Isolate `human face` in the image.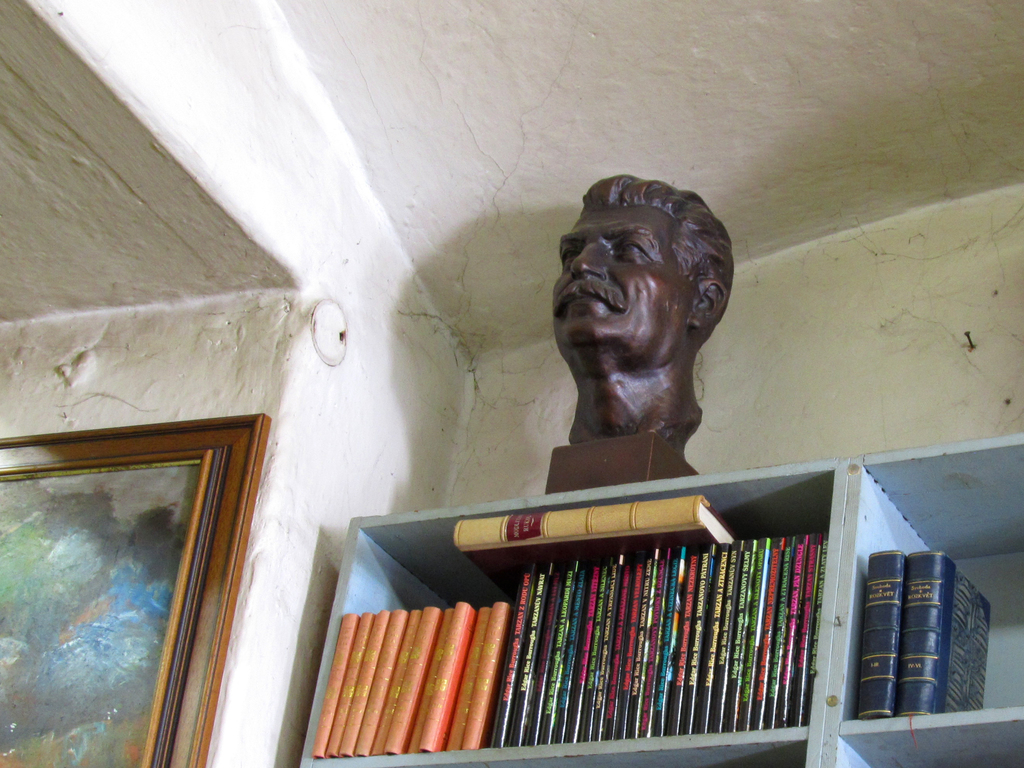
Isolated region: x1=554, y1=205, x2=694, y2=355.
